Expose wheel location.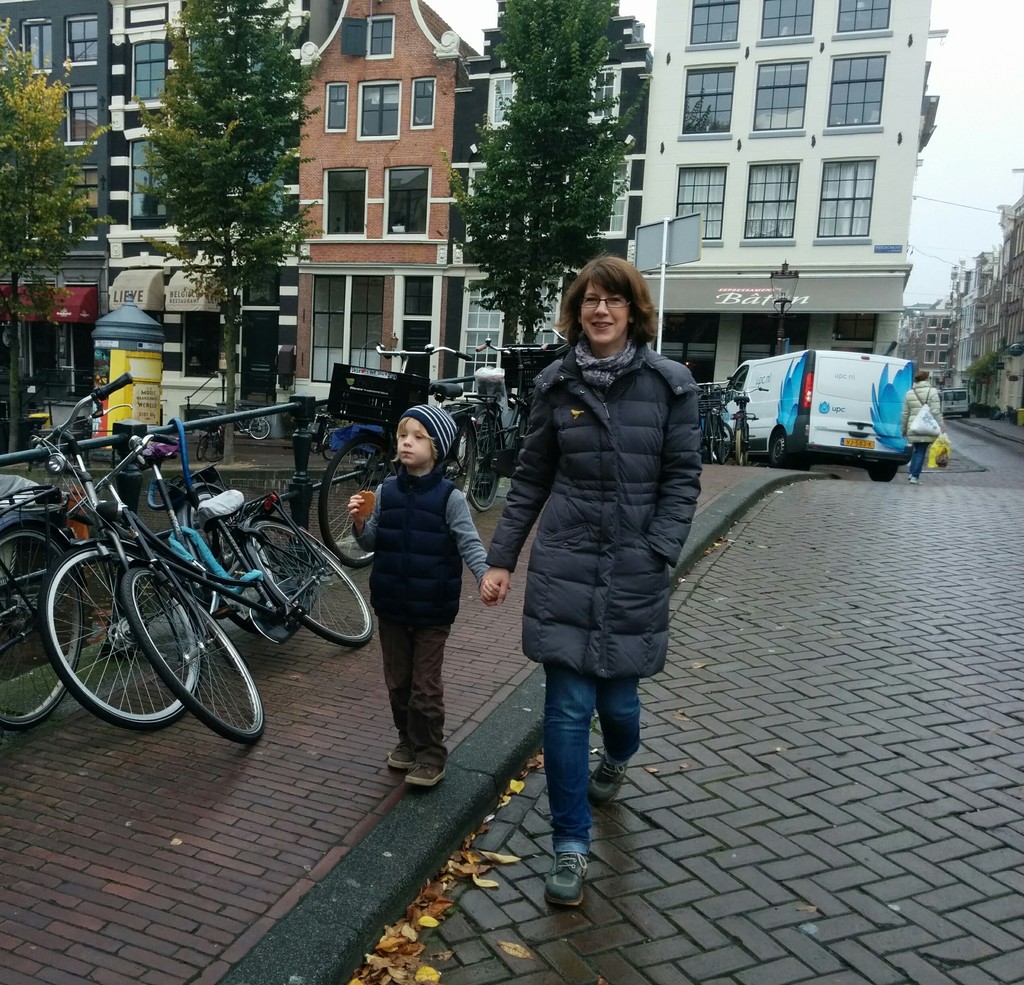
Exposed at crop(256, 519, 374, 646).
